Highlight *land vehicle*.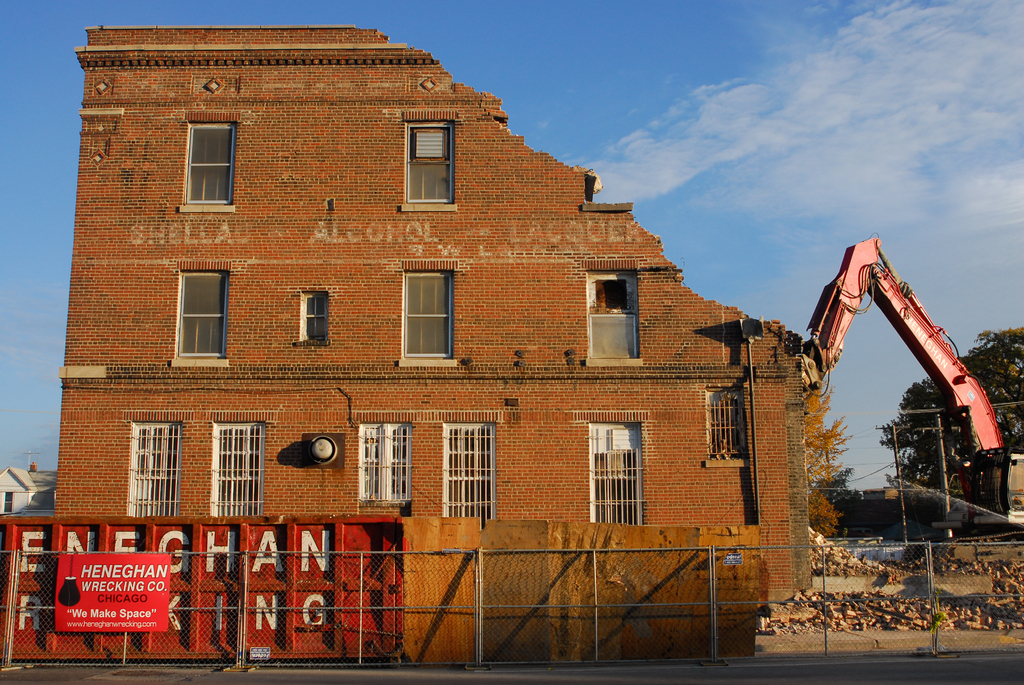
Highlighted region: <bbox>964, 446, 1023, 531</bbox>.
